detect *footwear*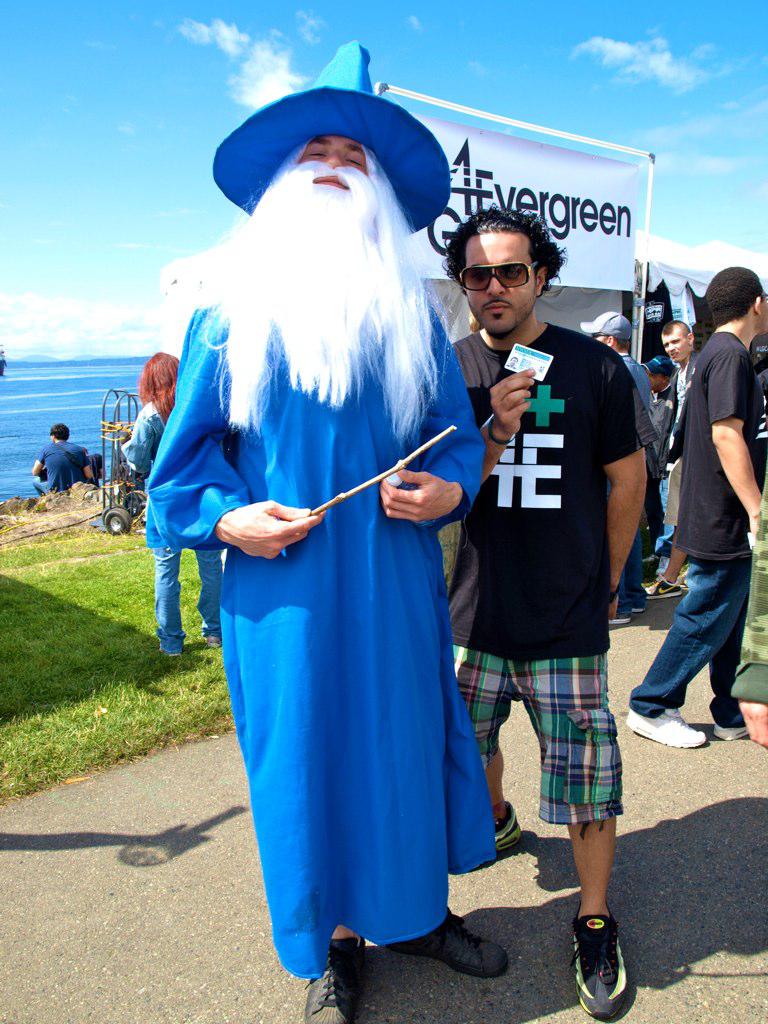
[left=377, top=913, right=509, bottom=978]
